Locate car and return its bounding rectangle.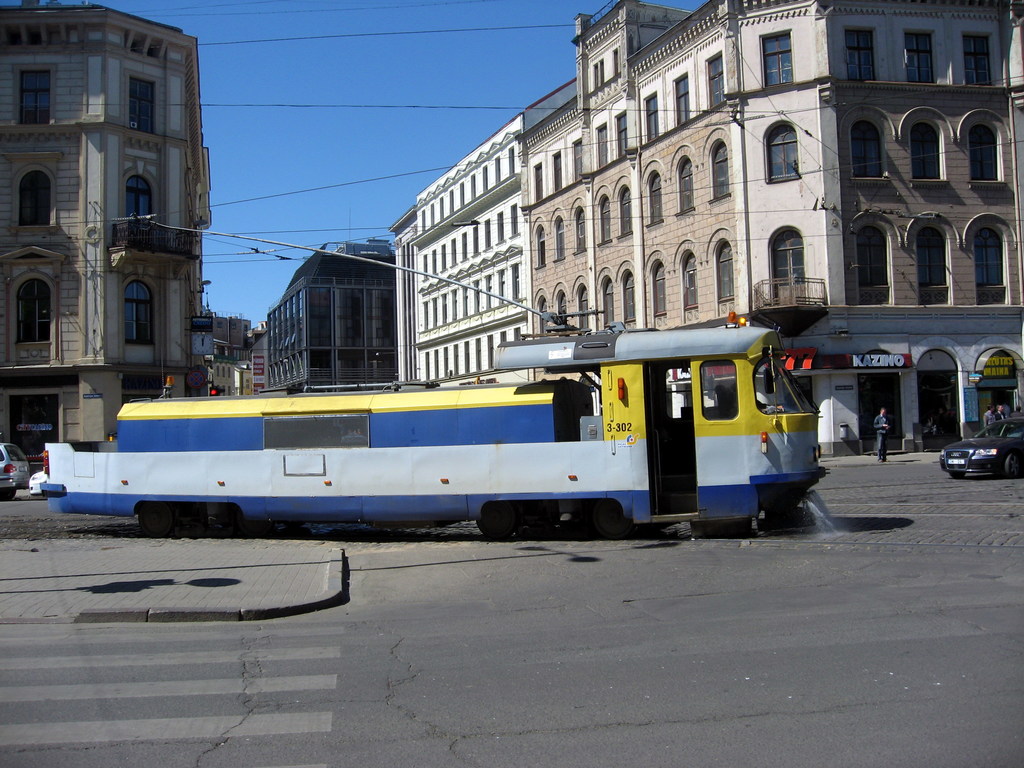
(left=0, top=441, right=30, bottom=497).
